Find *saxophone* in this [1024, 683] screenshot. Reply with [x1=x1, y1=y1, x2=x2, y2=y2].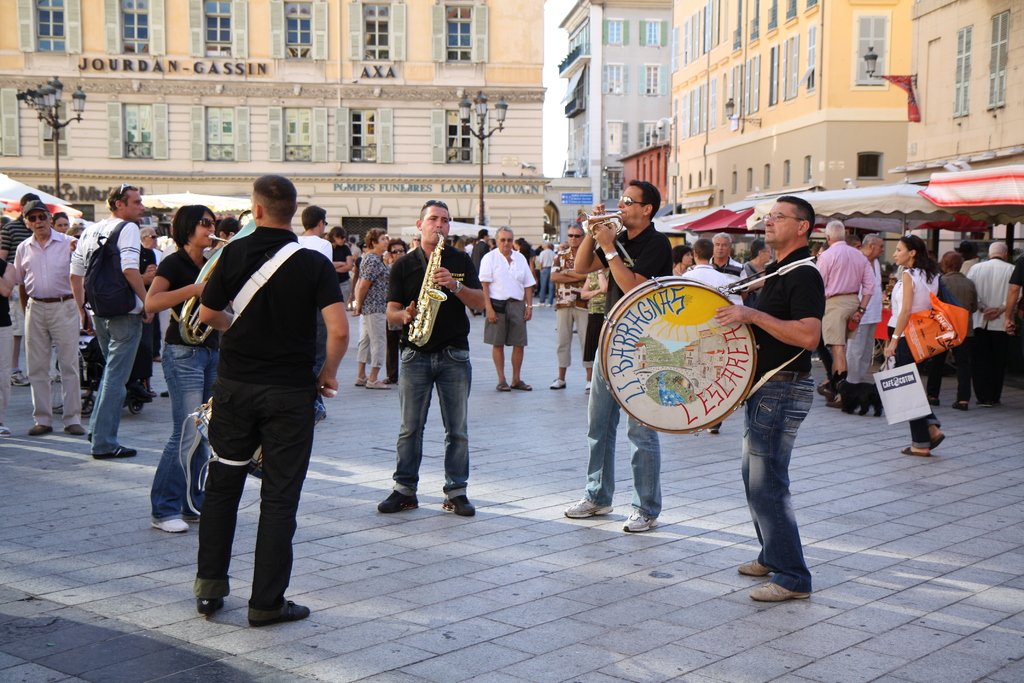
[x1=404, y1=231, x2=450, y2=349].
